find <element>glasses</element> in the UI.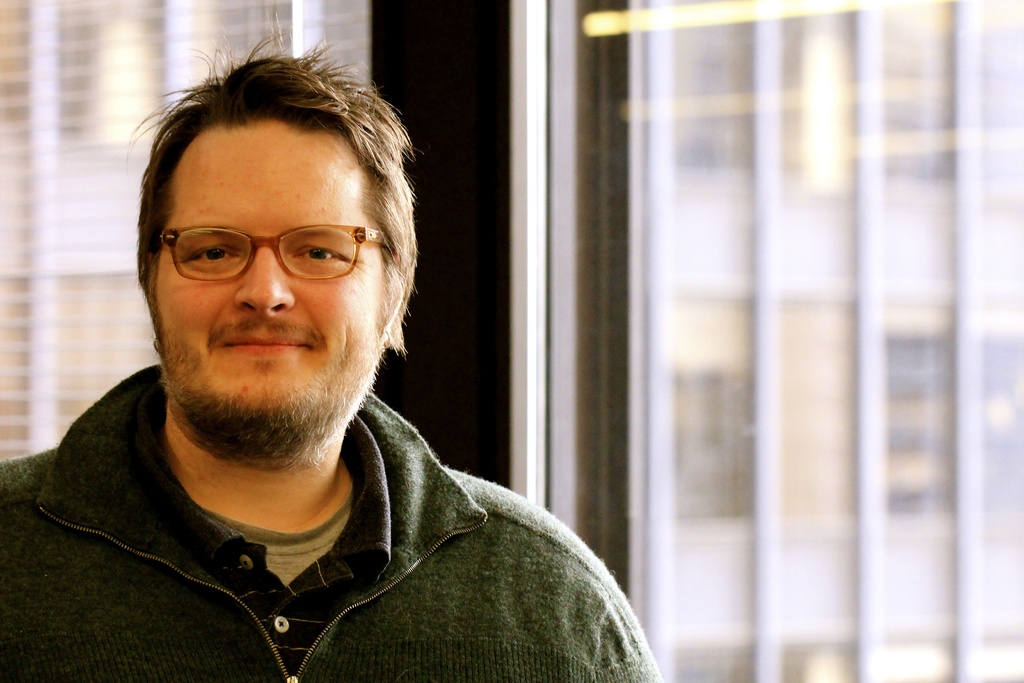
UI element at 122,211,372,299.
